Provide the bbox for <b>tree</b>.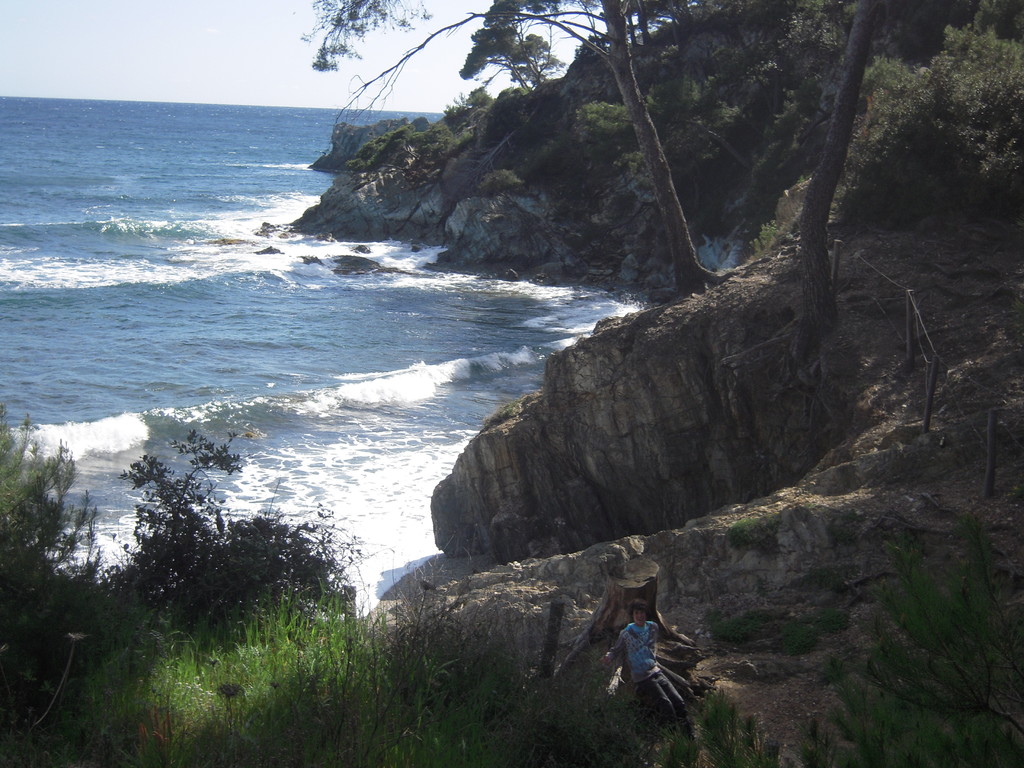
x1=1 y1=394 x2=103 y2=716.
